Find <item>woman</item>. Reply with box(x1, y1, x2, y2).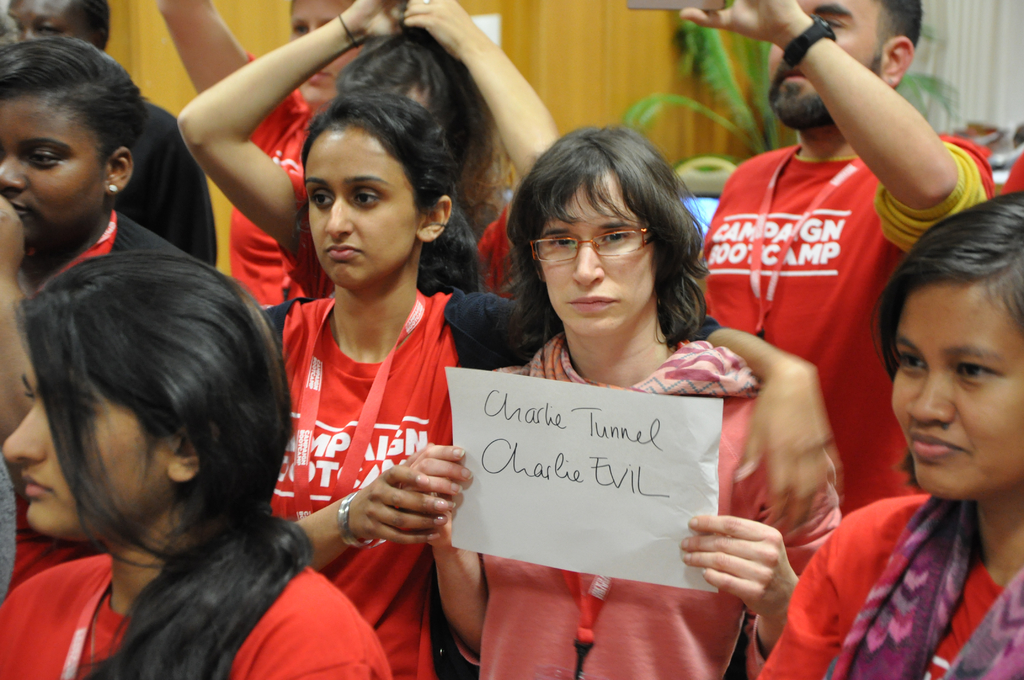
box(181, 0, 562, 325).
